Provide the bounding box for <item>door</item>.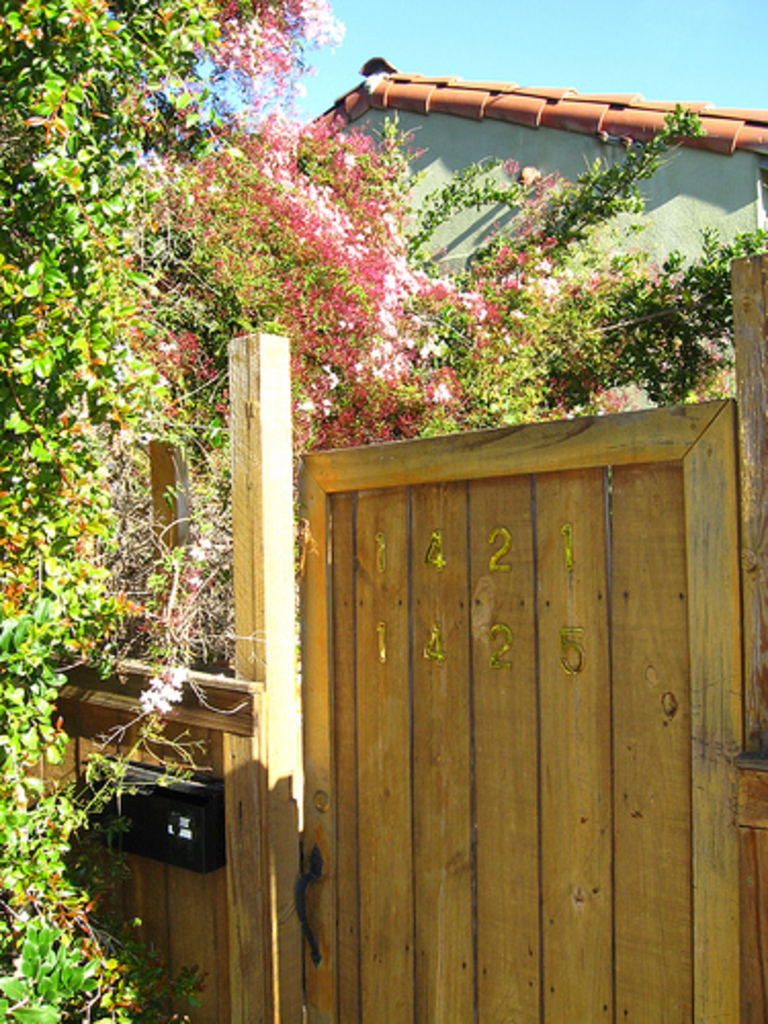
x1=295 y1=397 x2=754 y2=1018.
